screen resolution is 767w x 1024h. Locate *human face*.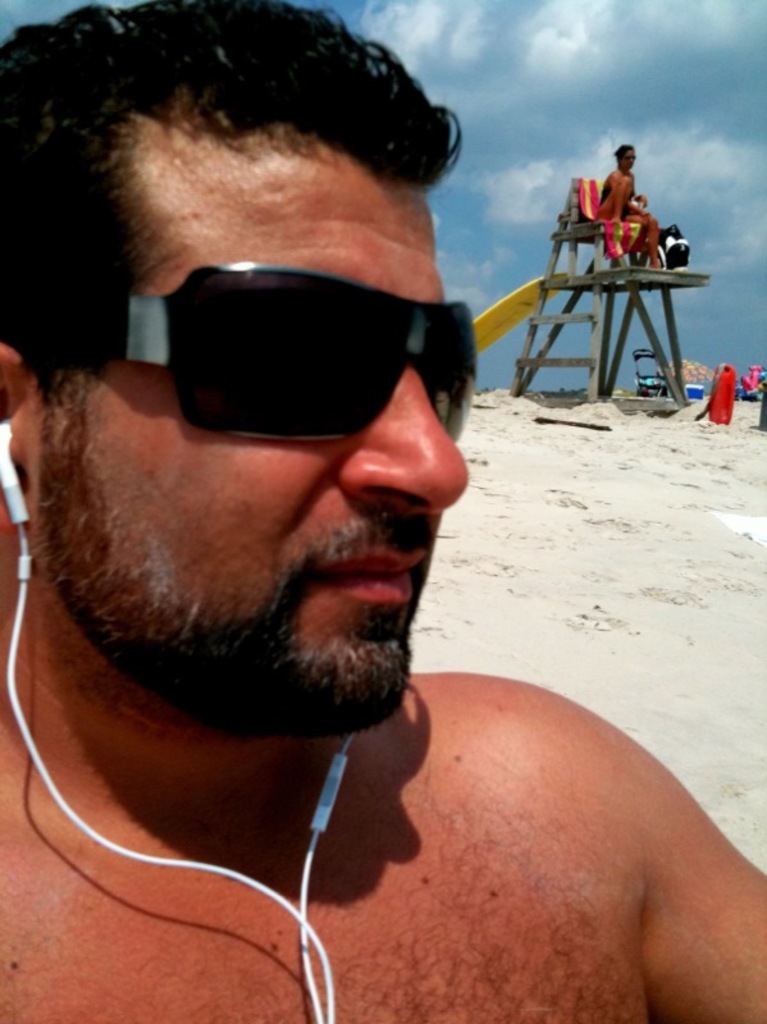
622:150:638:172.
